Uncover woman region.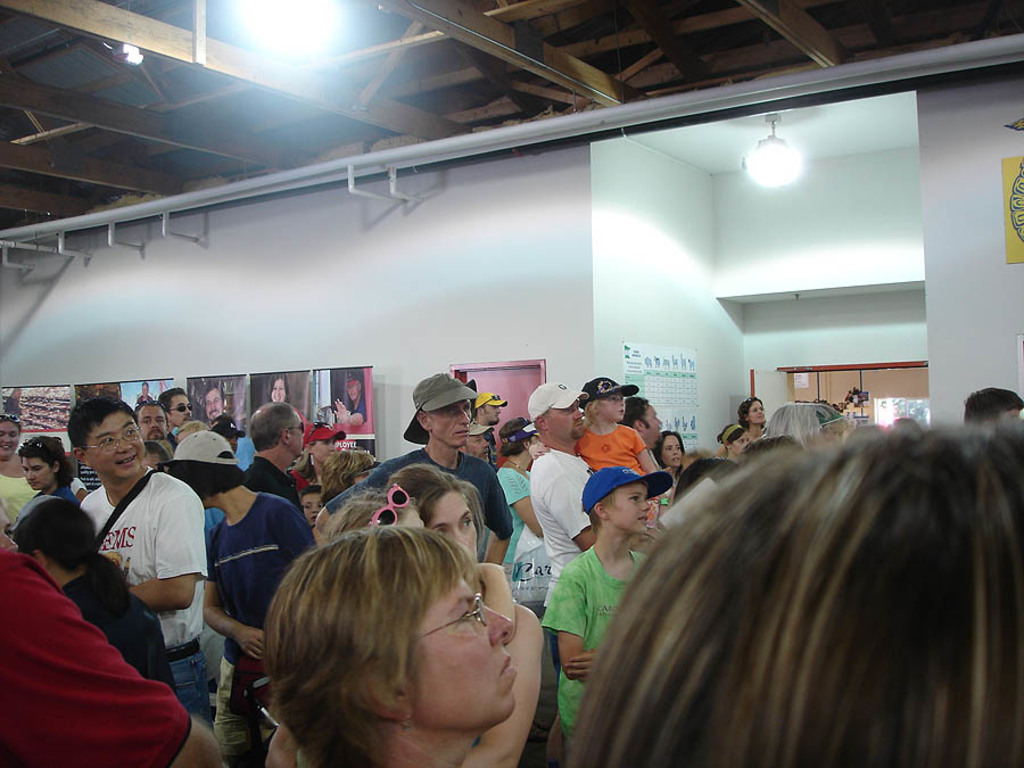
Uncovered: <box>247,371,295,419</box>.
